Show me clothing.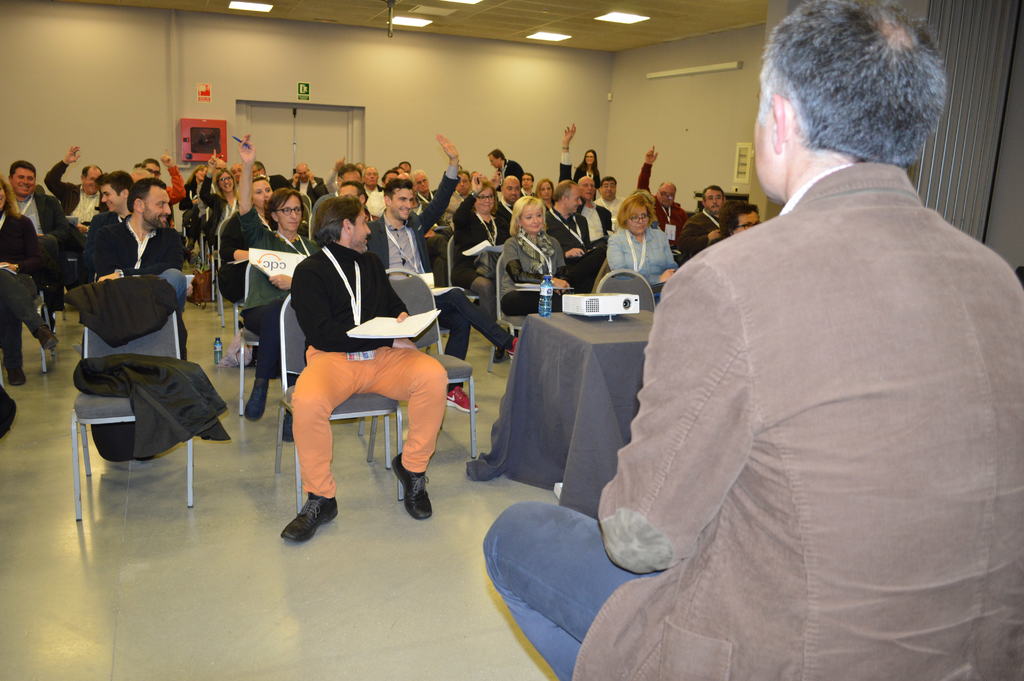
clothing is here: 500 157 525 175.
